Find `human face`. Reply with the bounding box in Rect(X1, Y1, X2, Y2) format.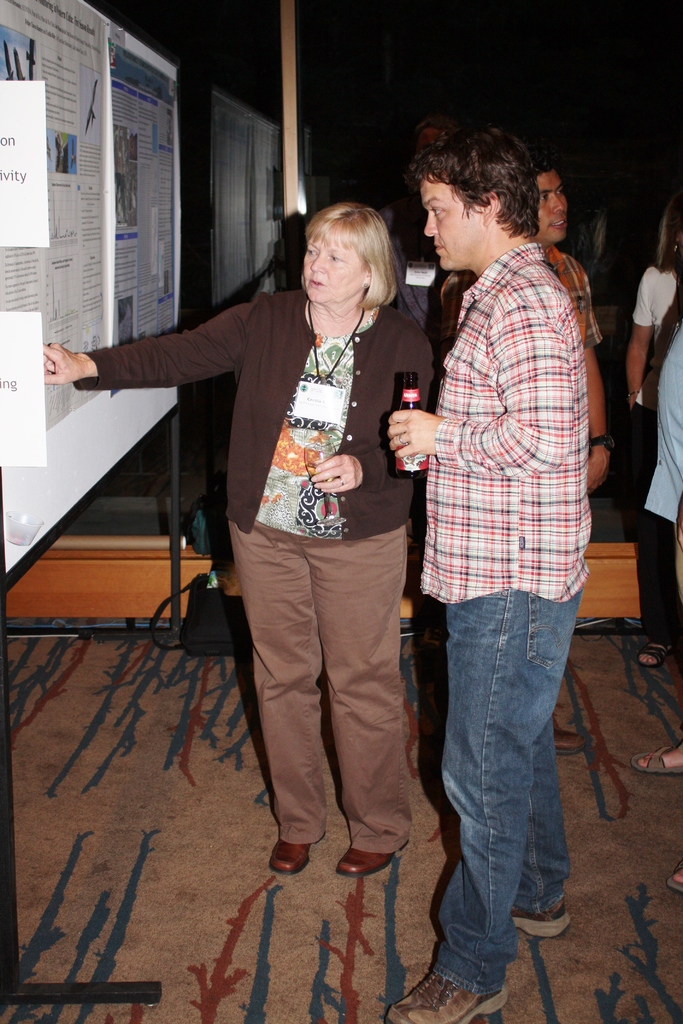
Rect(418, 171, 484, 275).
